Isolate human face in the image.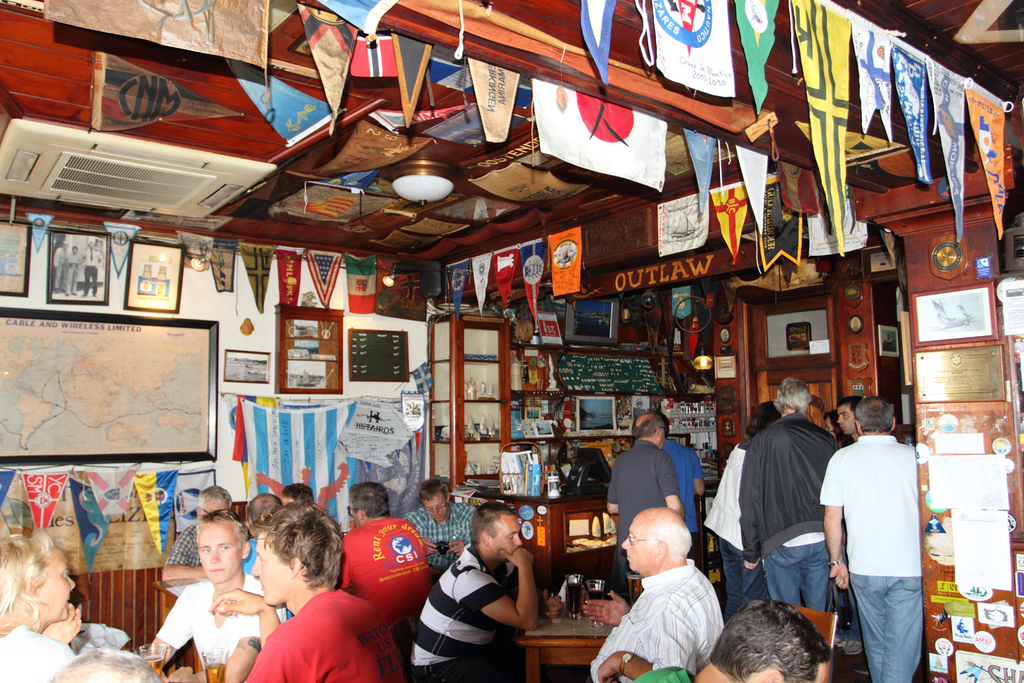
Isolated region: Rect(248, 536, 292, 608).
